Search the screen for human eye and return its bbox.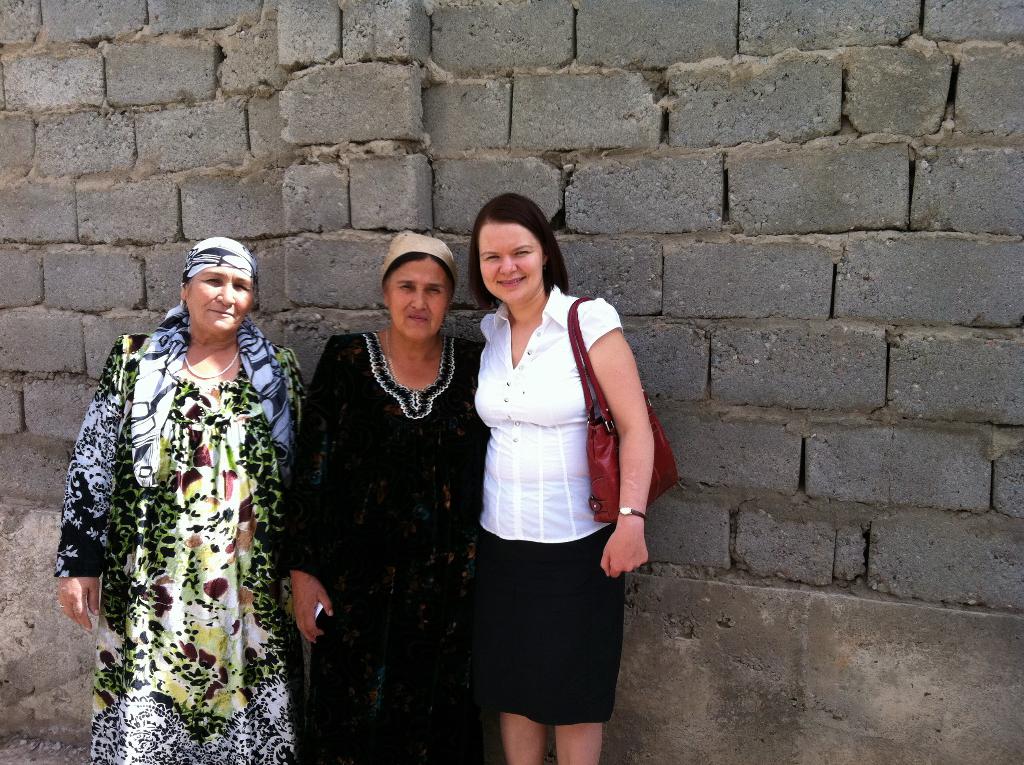
Found: crop(422, 286, 442, 296).
